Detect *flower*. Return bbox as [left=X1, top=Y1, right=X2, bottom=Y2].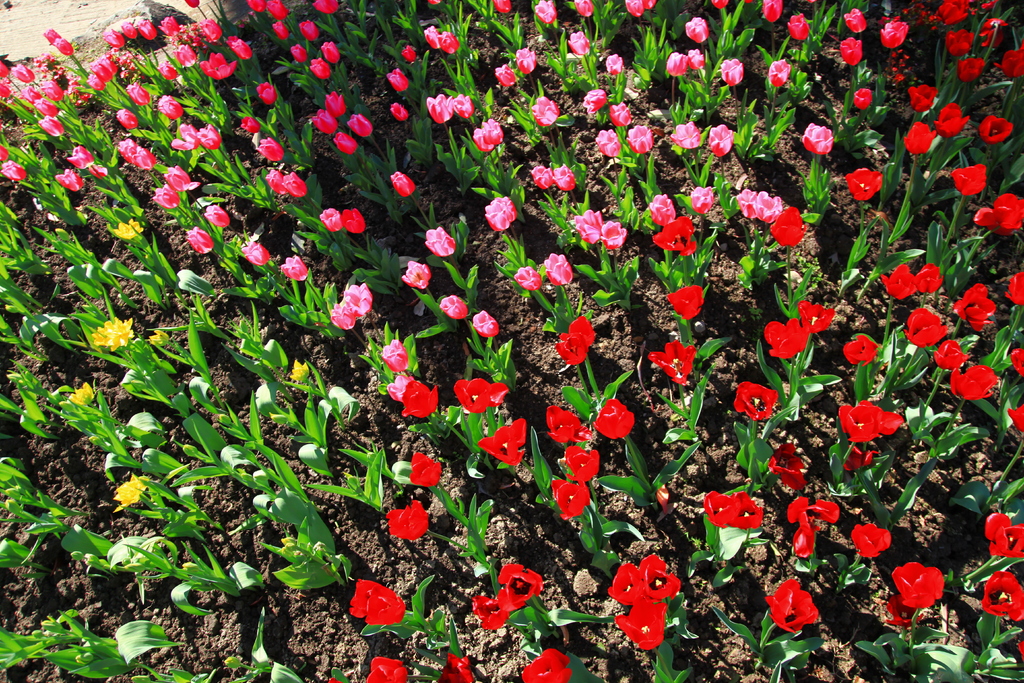
[left=426, top=25, right=440, bottom=49].
